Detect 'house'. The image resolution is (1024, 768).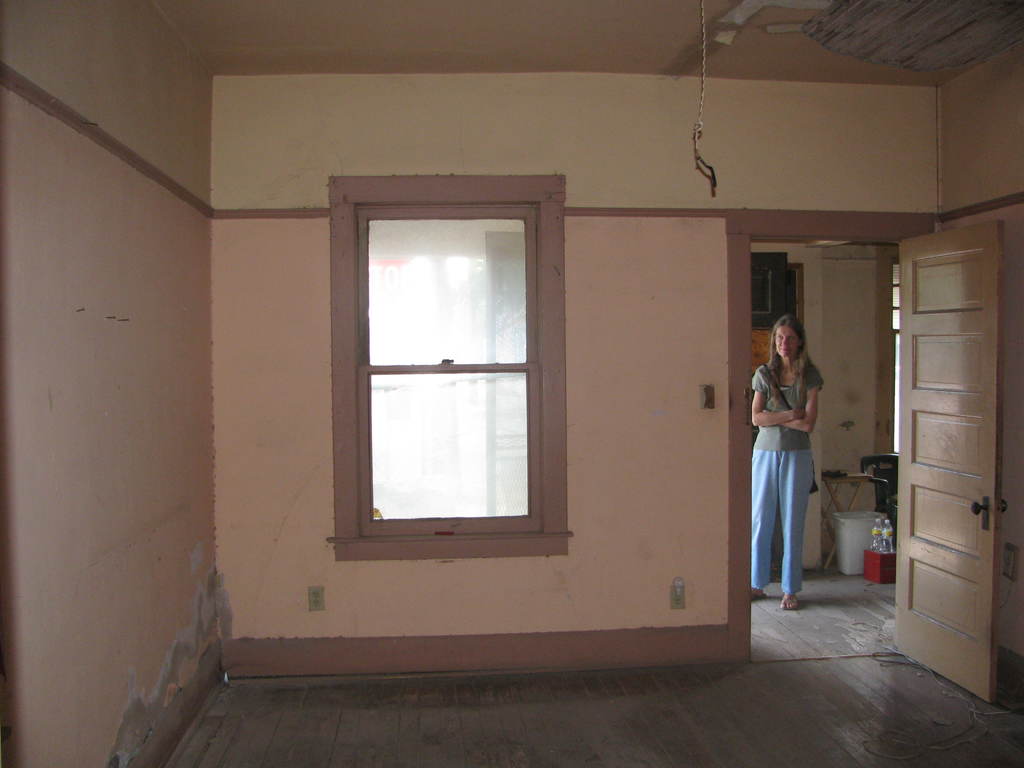
(93,52,944,714).
